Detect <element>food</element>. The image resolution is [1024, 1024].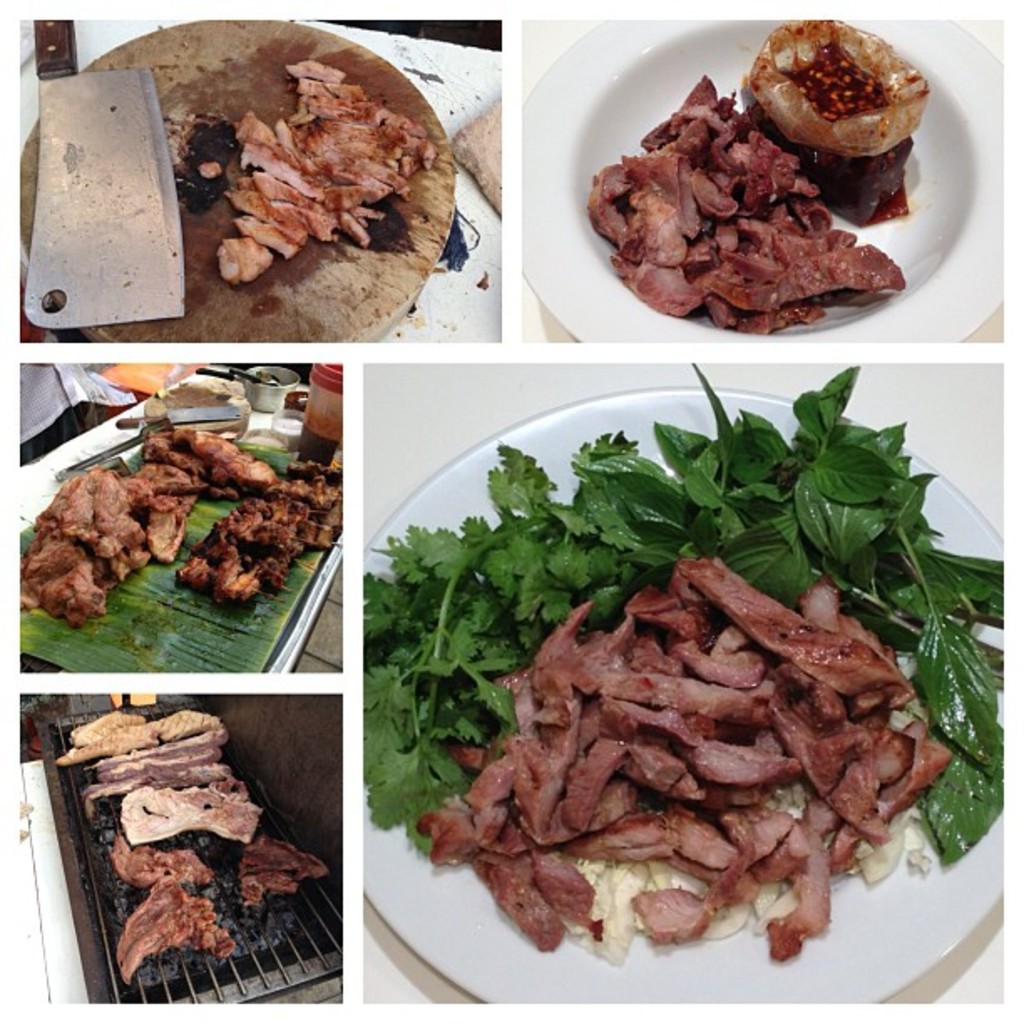
locate(59, 711, 224, 760).
